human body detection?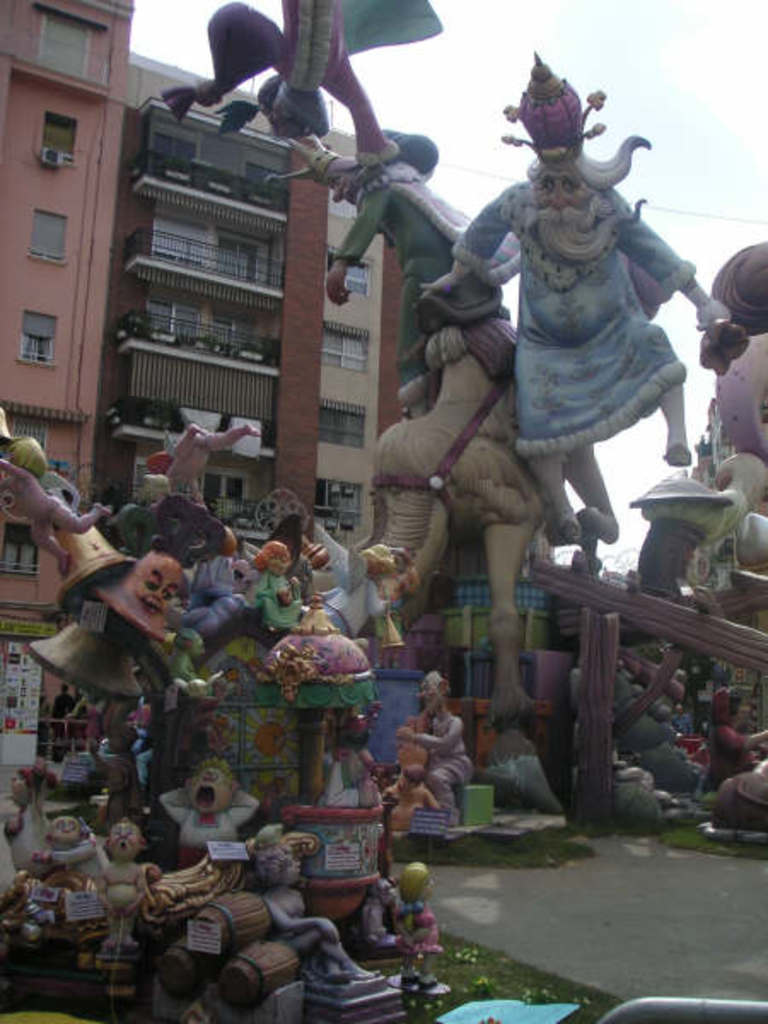
region(92, 862, 159, 945)
